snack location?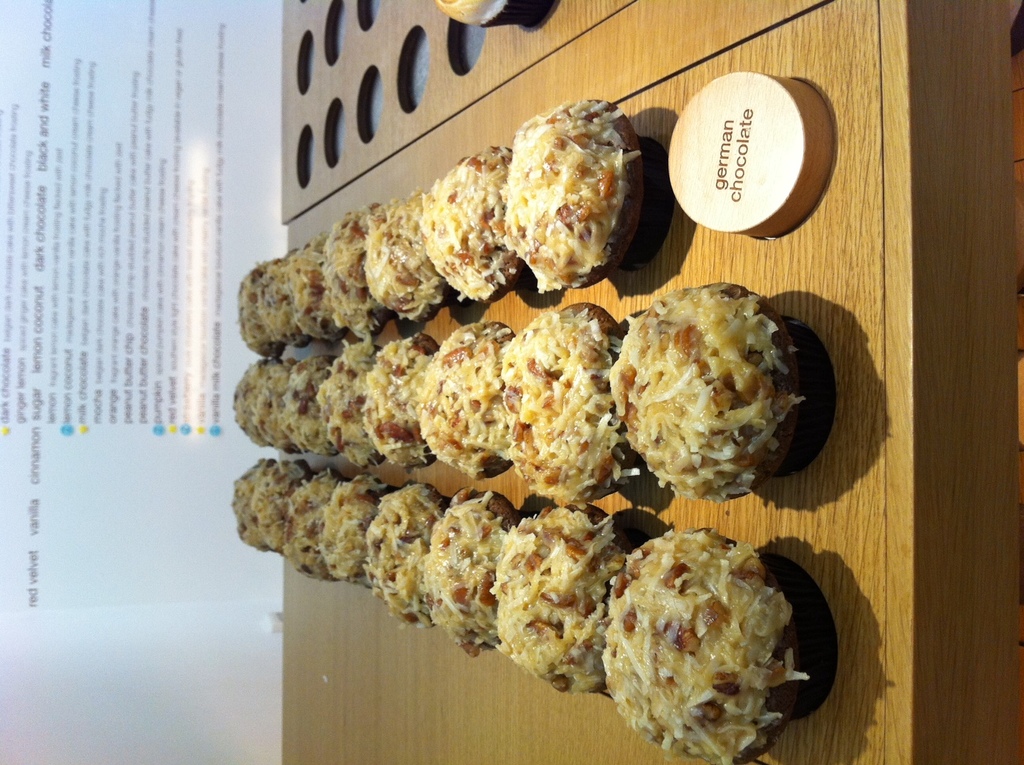
[612,292,809,522]
